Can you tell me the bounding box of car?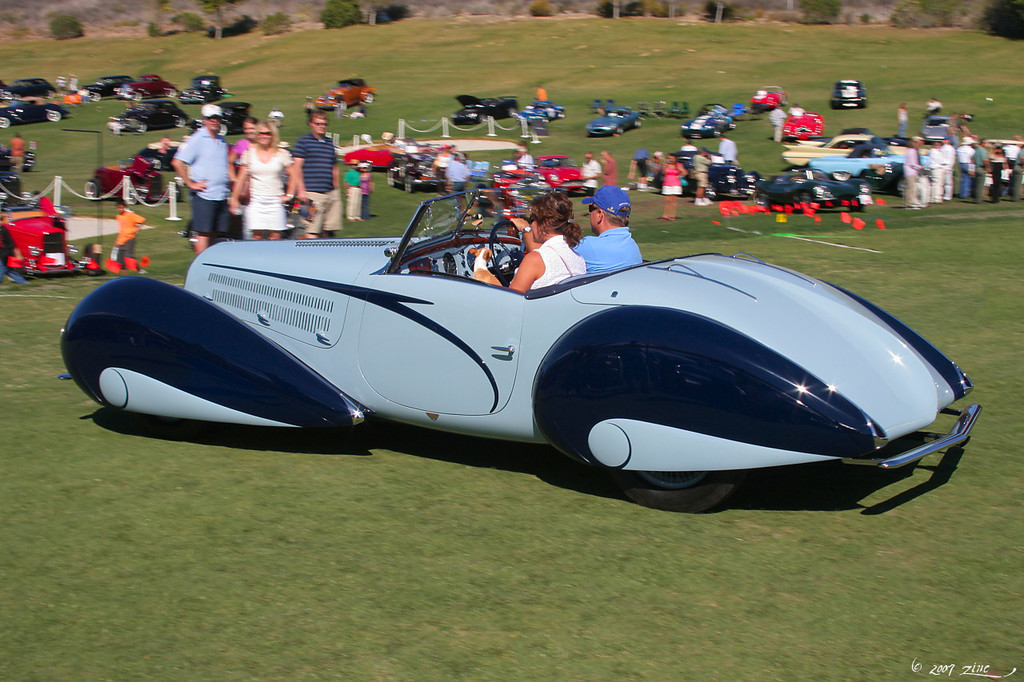
left=746, top=85, right=787, bottom=110.
